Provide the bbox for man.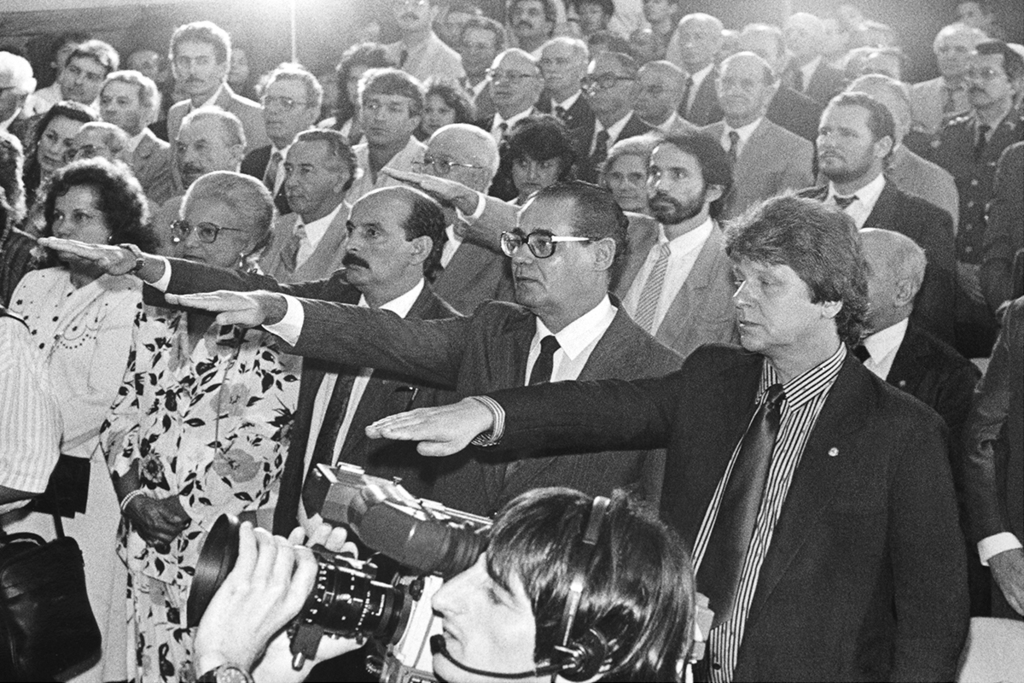
x1=669, y1=10, x2=723, y2=123.
